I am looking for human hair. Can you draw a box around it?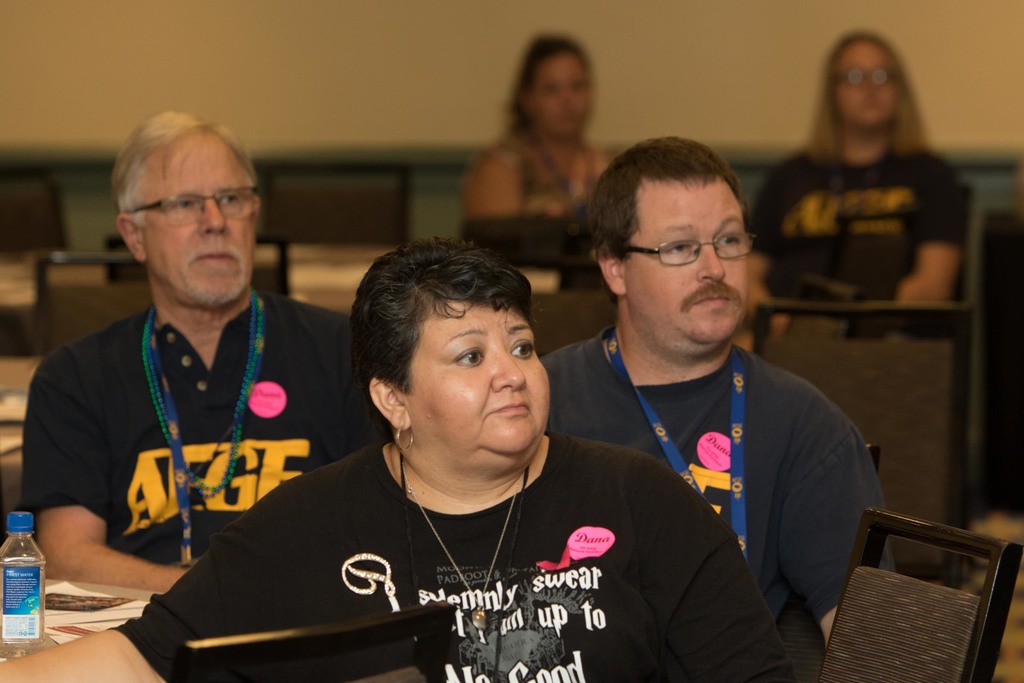
Sure, the bounding box is {"x1": 490, "y1": 29, "x2": 590, "y2": 118}.
